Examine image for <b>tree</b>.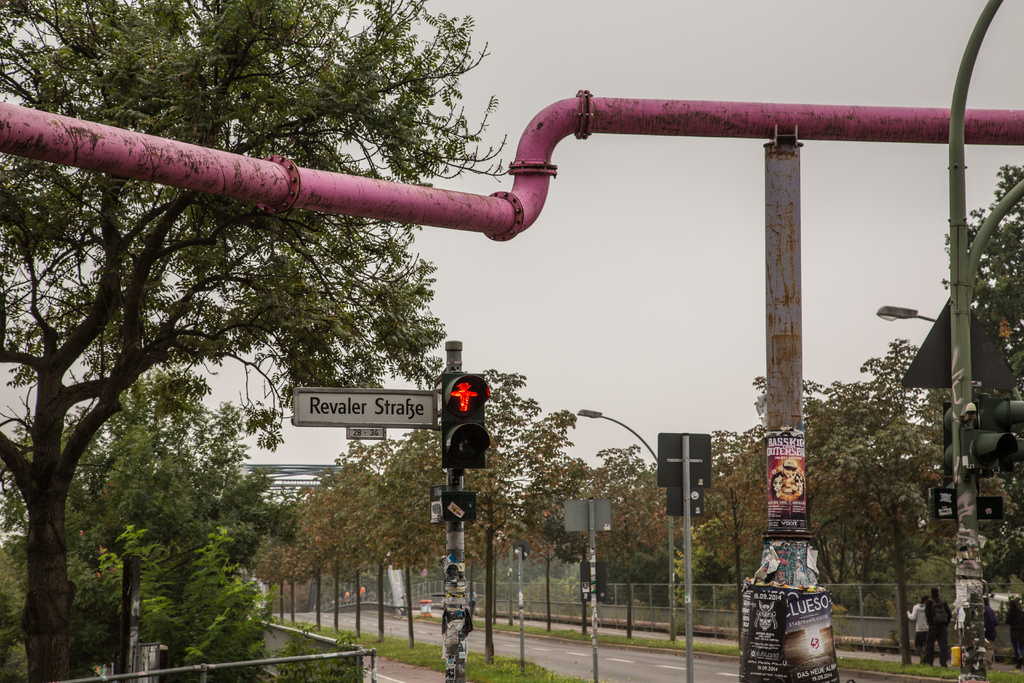
Examination result: {"left": 723, "top": 372, "right": 874, "bottom": 611}.
